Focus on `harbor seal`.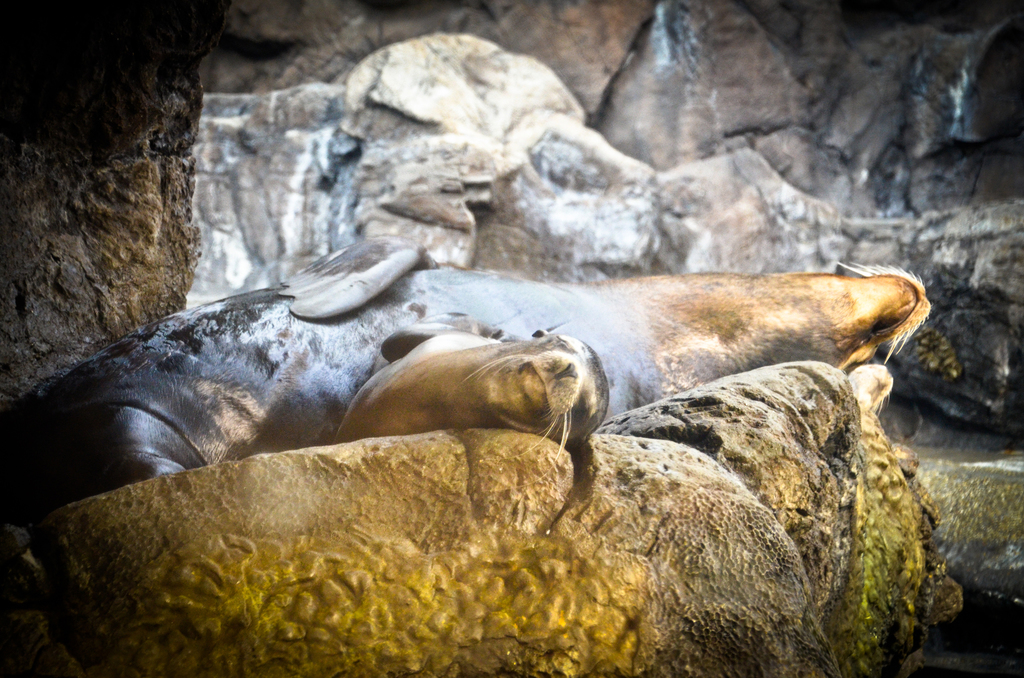
Focused at locate(331, 327, 620, 478).
